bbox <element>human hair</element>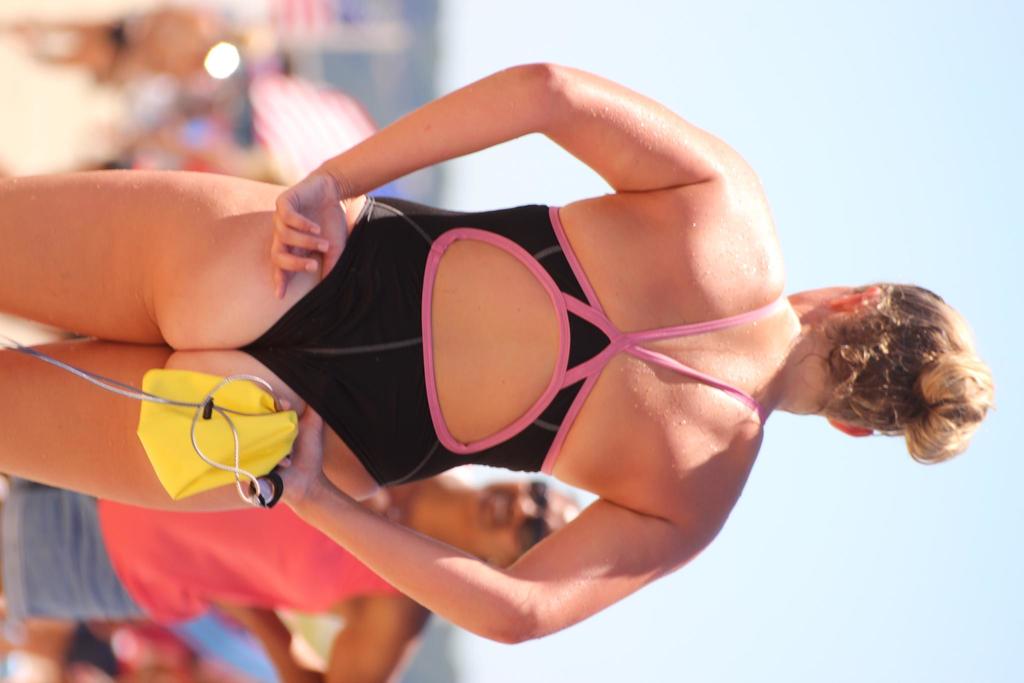
x1=808, y1=295, x2=1004, y2=469
